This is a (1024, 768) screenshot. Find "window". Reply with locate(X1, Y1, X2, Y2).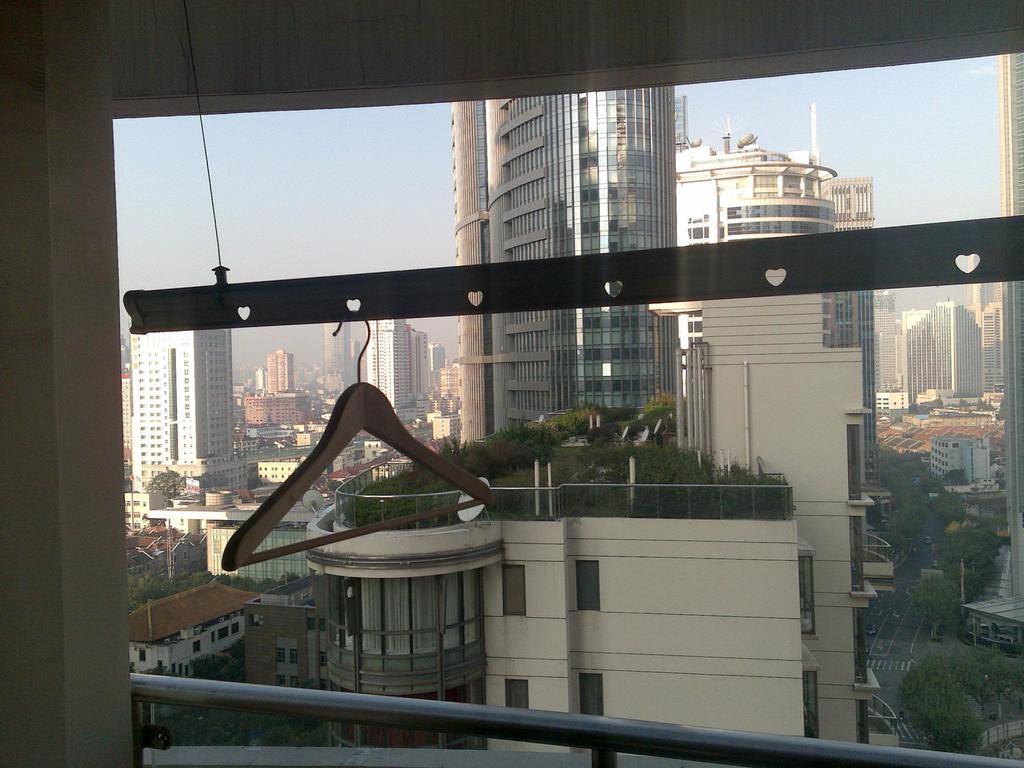
locate(137, 648, 146, 664).
